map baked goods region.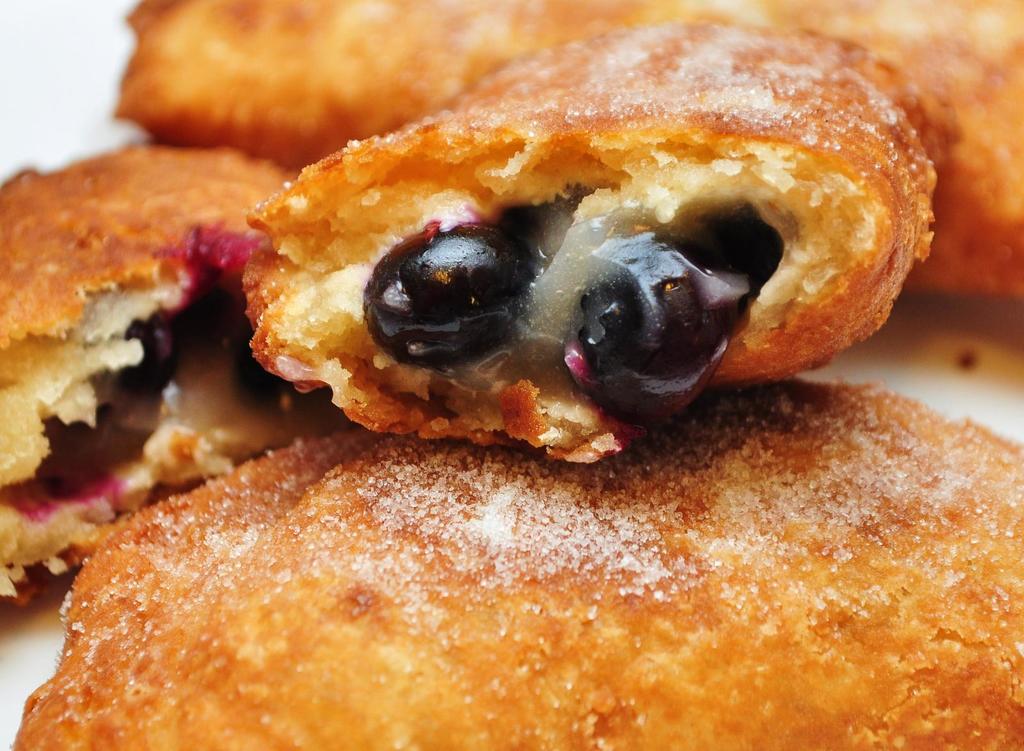
Mapped to [0, 145, 319, 607].
